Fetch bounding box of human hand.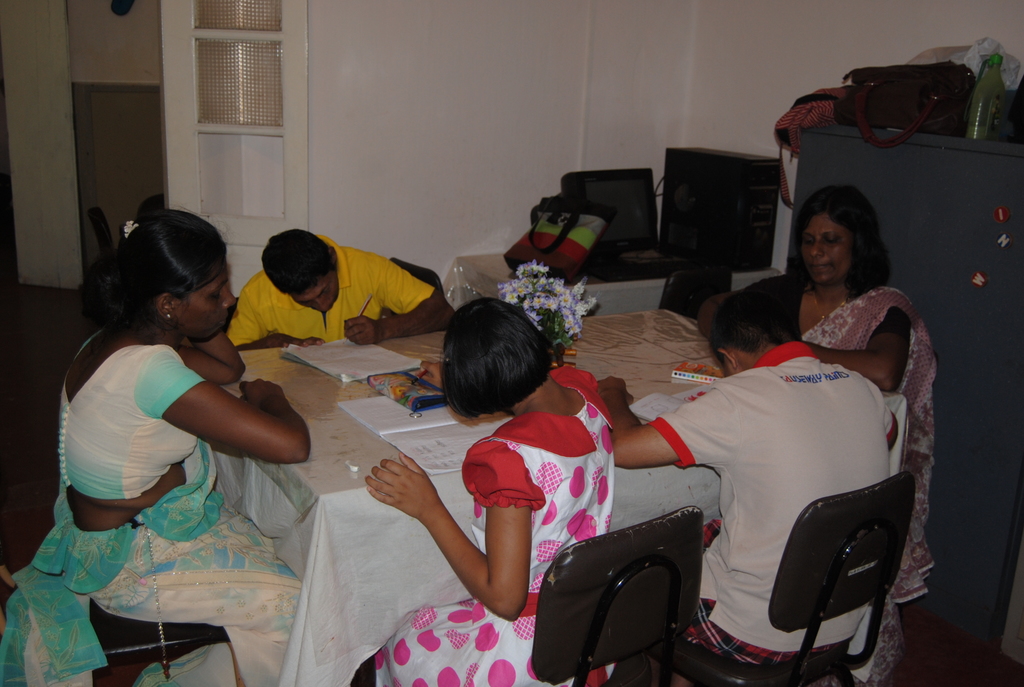
Bbox: 342, 315, 387, 347.
